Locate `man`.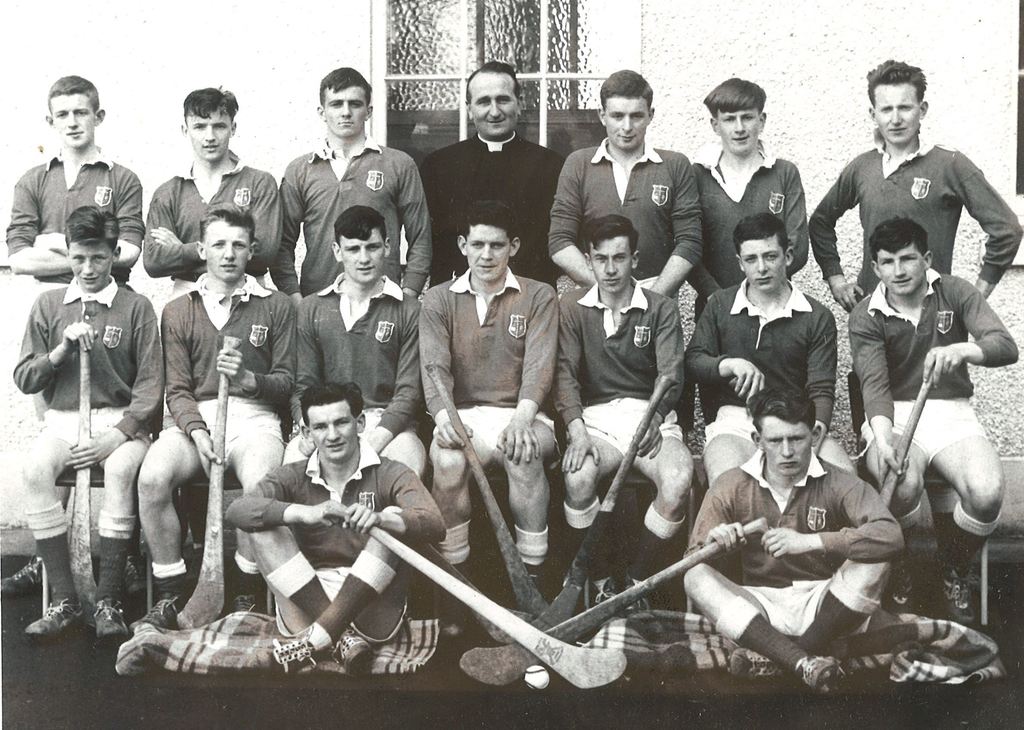
Bounding box: region(278, 210, 426, 523).
